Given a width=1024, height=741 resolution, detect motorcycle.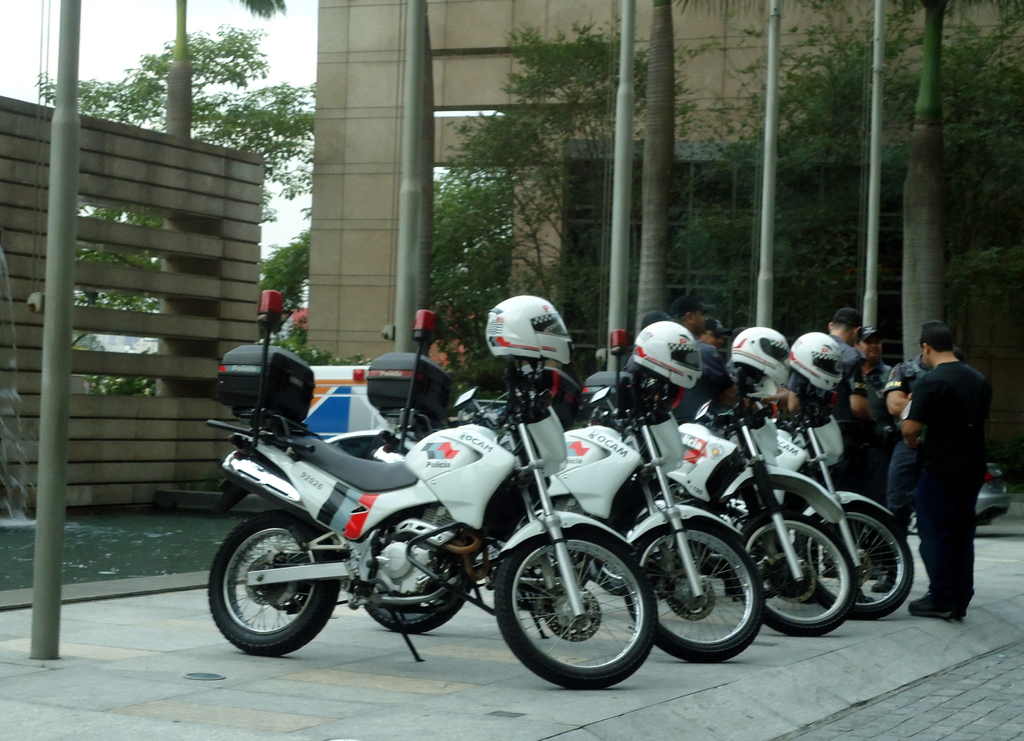
(202,285,657,690).
